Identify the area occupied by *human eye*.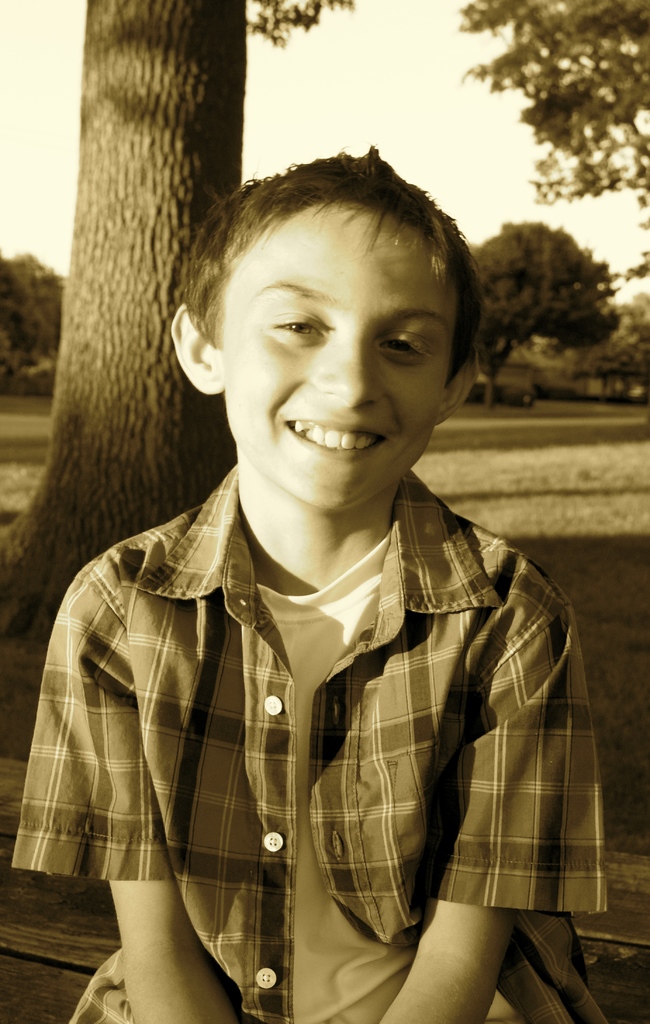
Area: (left=259, top=307, right=328, bottom=352).
